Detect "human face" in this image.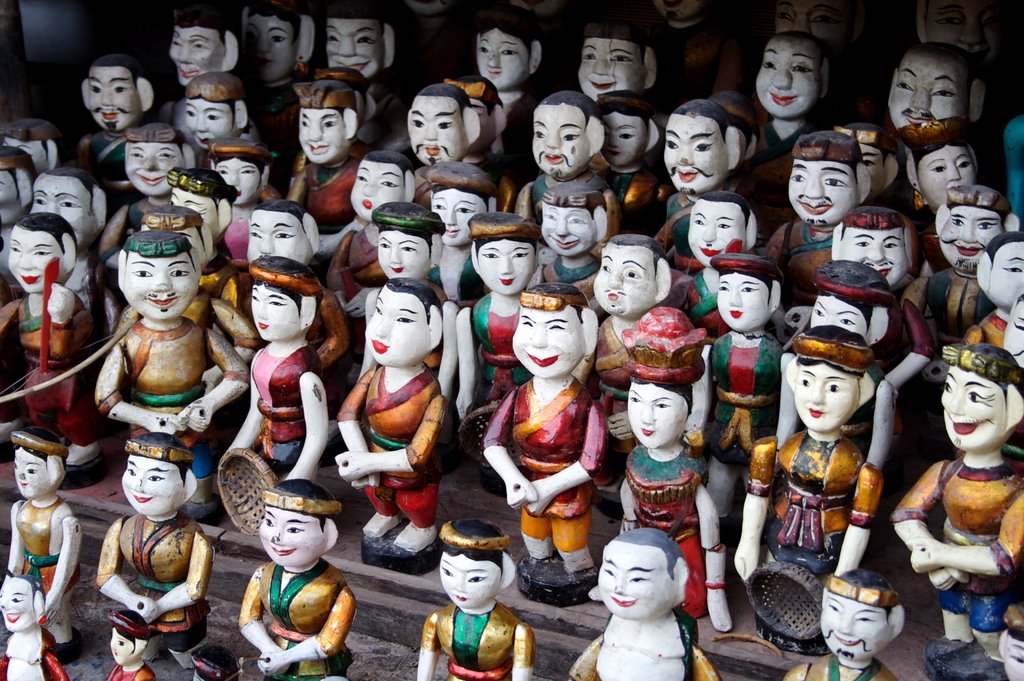
Detection: box(757, 41, 817, 119).
